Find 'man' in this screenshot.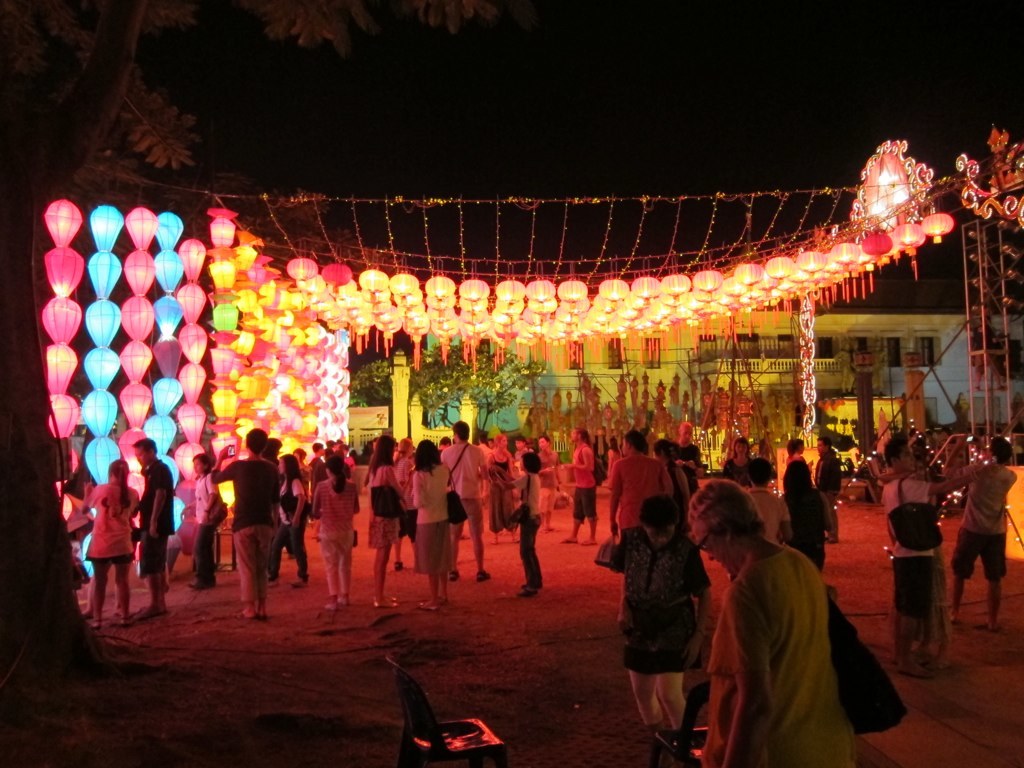
The bounding box for 'man' is Rect(598, 431, 672, 618).
